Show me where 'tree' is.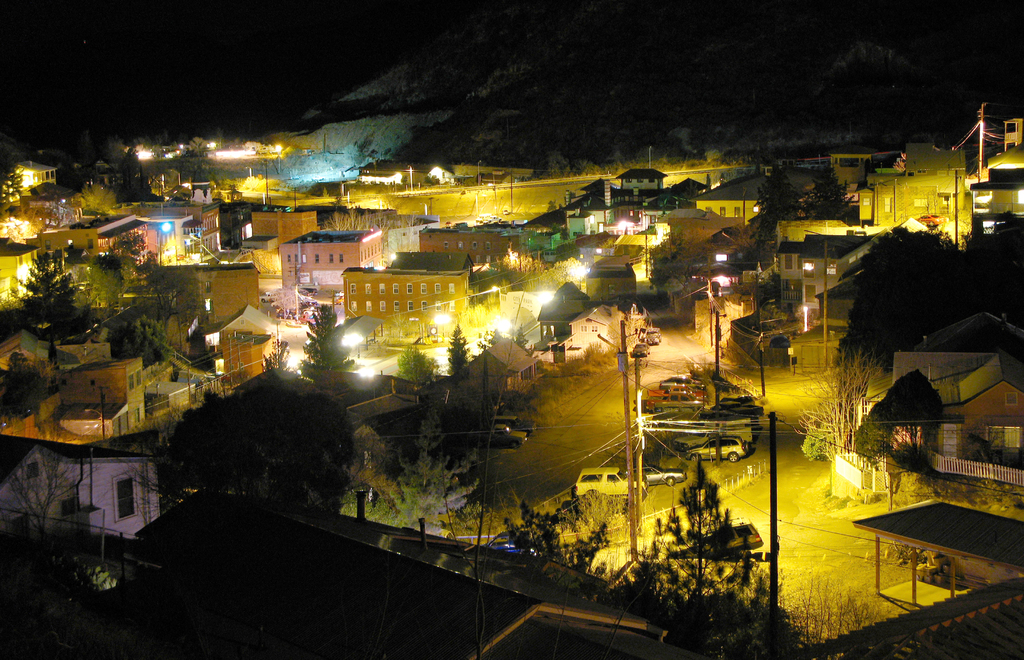
'tree' is at crop(175, 382, 364, 515).
